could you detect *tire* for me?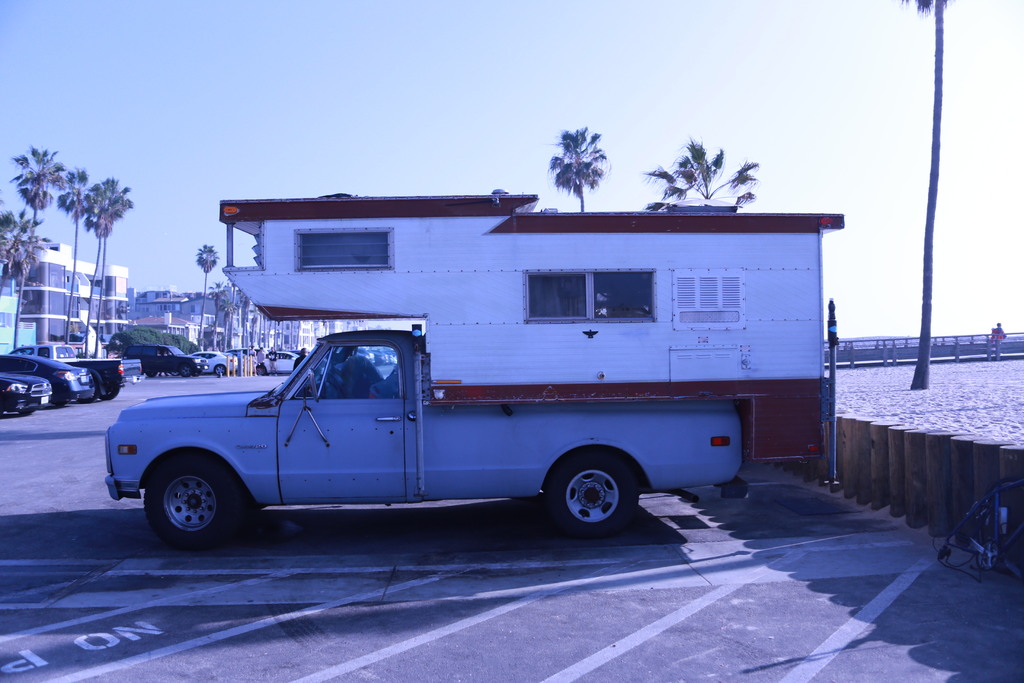
Detection result: 215:365:226:375.
